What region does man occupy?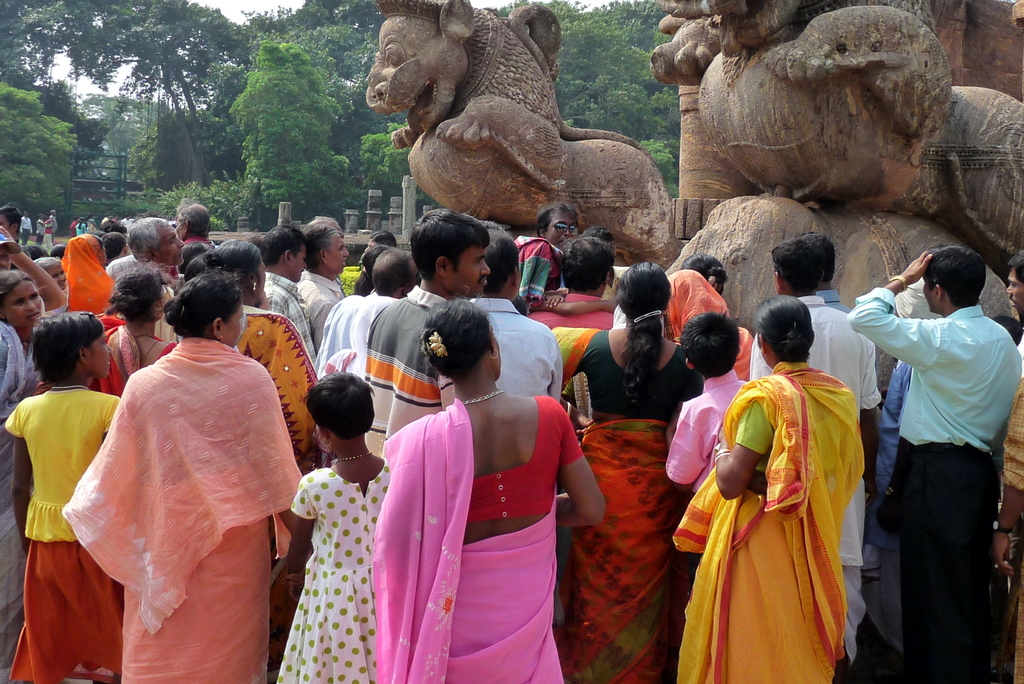
region(22, 211, 44, 250).
